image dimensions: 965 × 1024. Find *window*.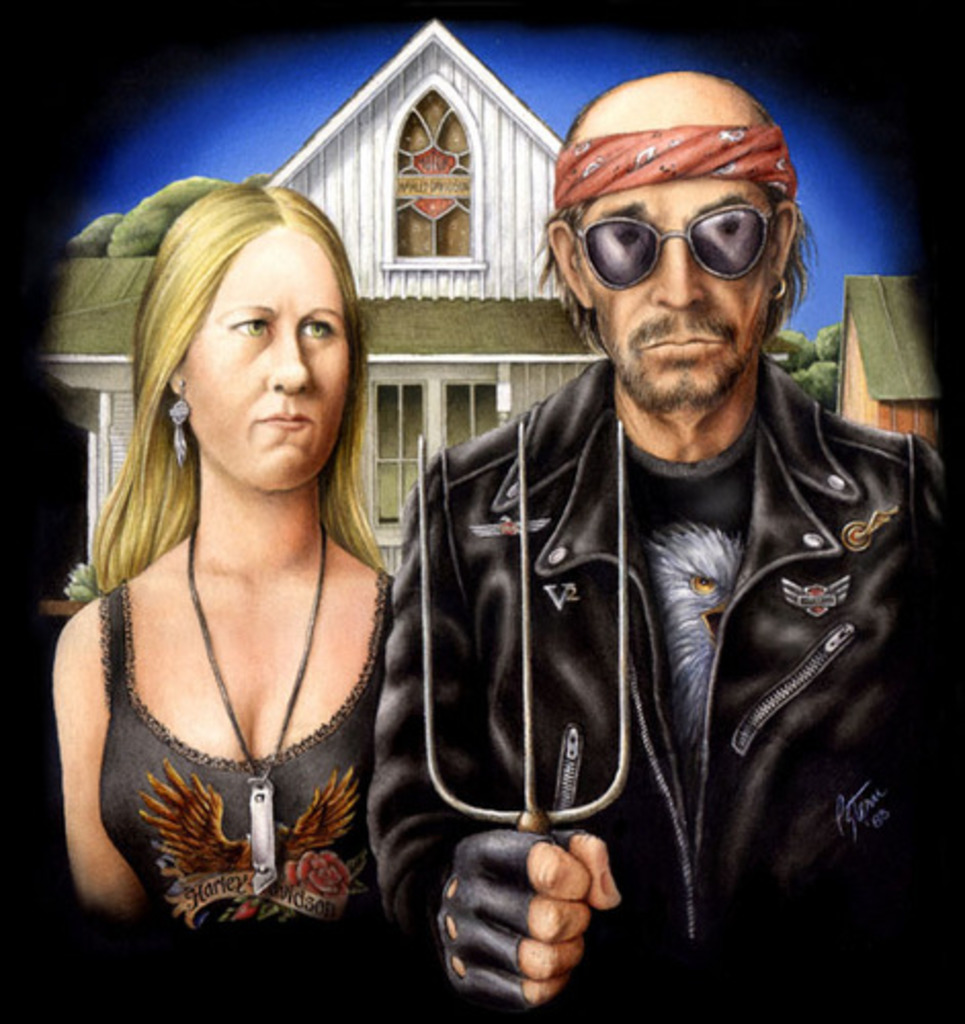
Rect(373, 379, 508, 530).
